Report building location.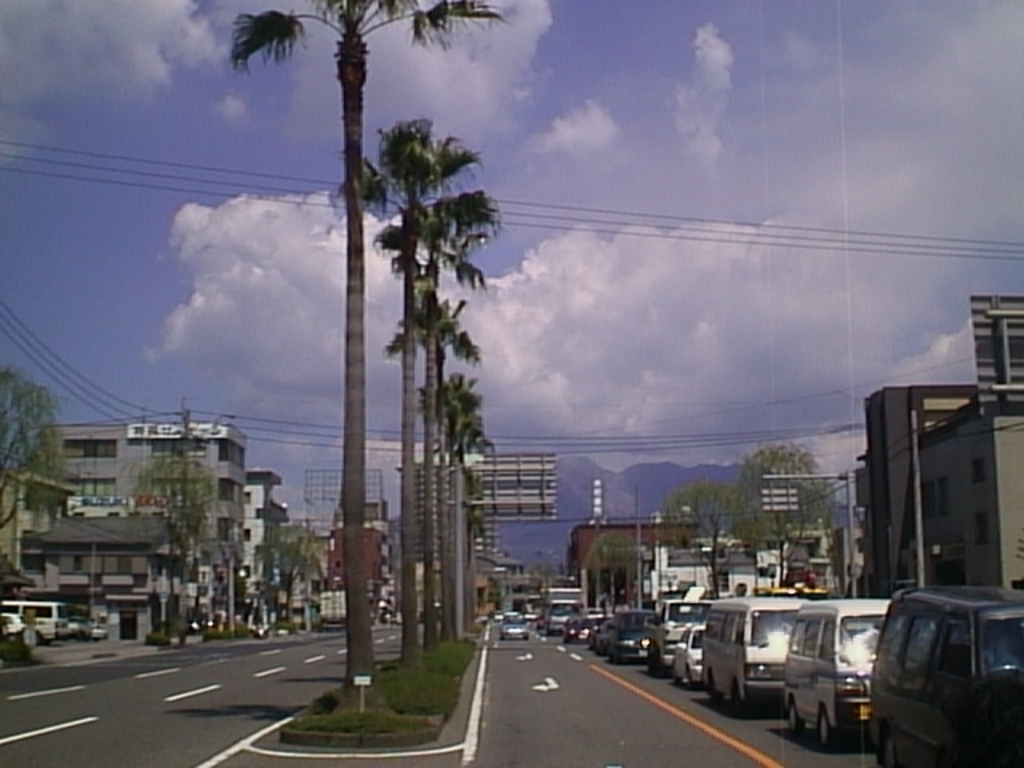
Report: BBox(914, 296, 1022, 595).
